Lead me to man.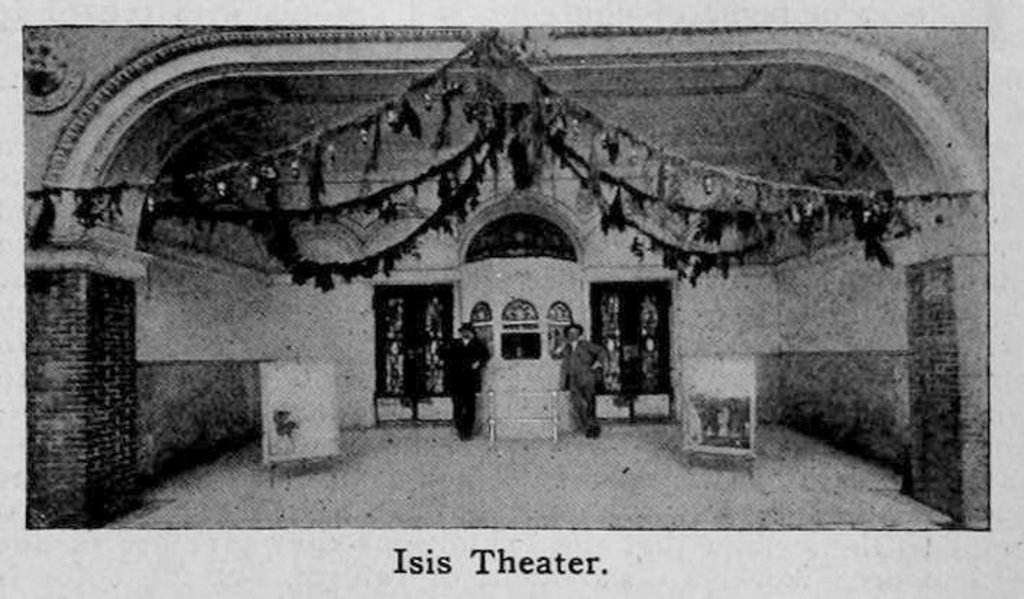
Lead to BBox(438, 318, 485, 440).
